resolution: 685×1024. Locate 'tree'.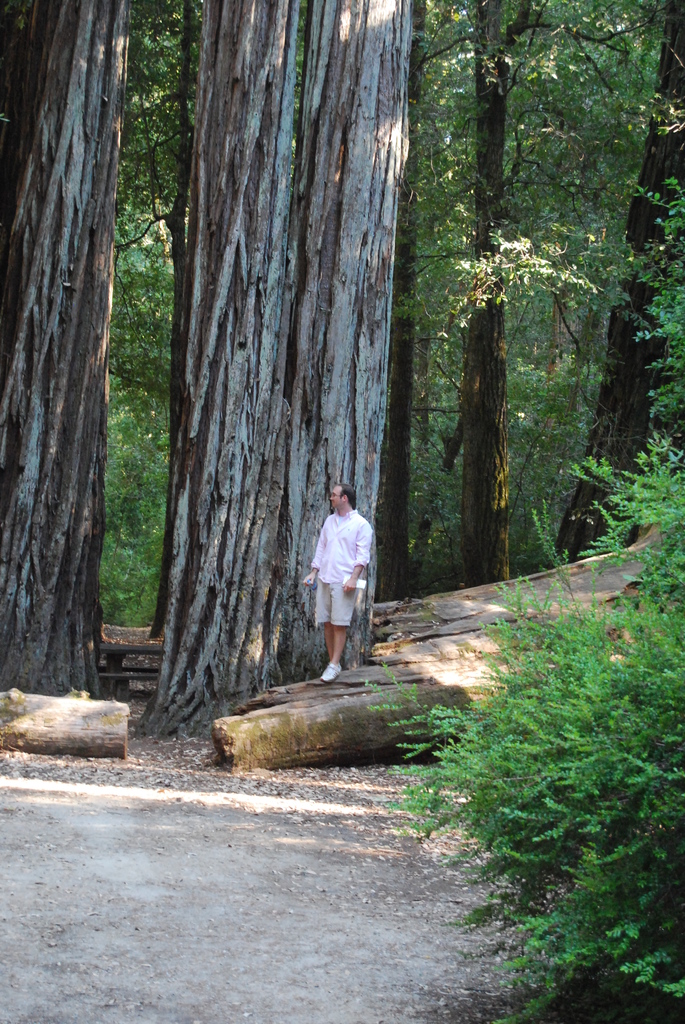
[x1=0, y1=0, x2=163, y2=692].
